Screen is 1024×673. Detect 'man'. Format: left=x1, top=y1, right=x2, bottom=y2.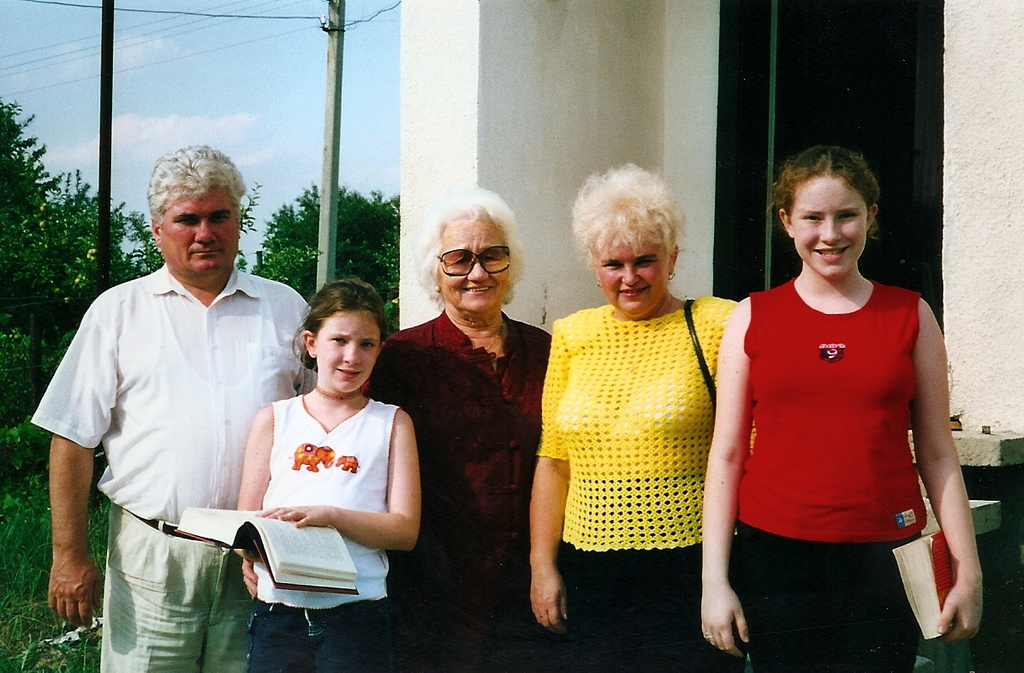
left=30, top=140, right=316, bottom=672.
